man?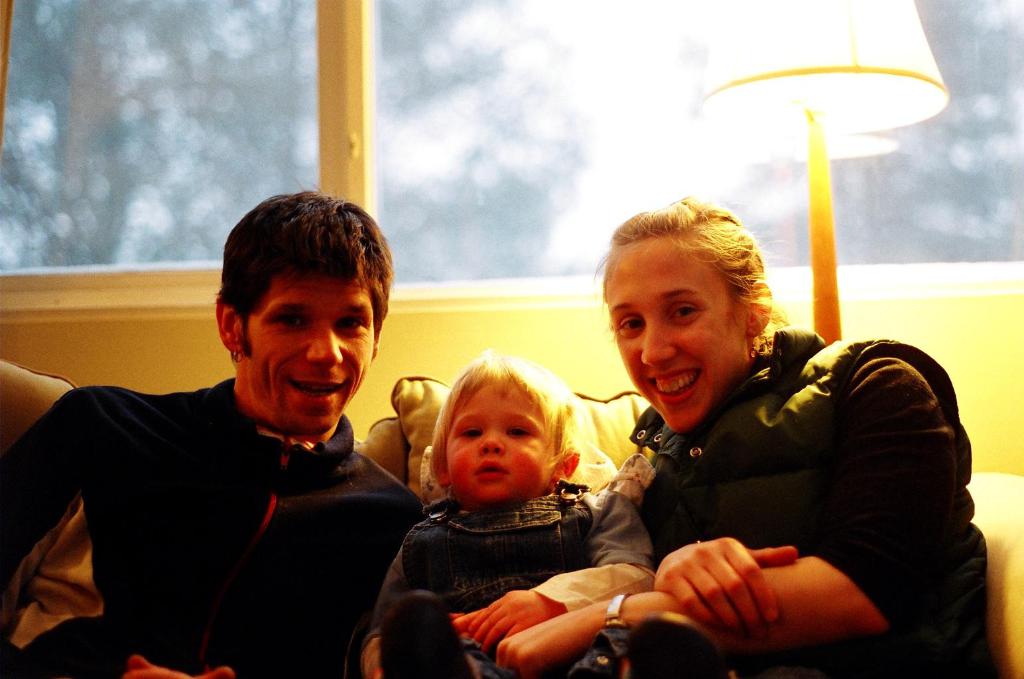
<box>39,192,494,662</box>
